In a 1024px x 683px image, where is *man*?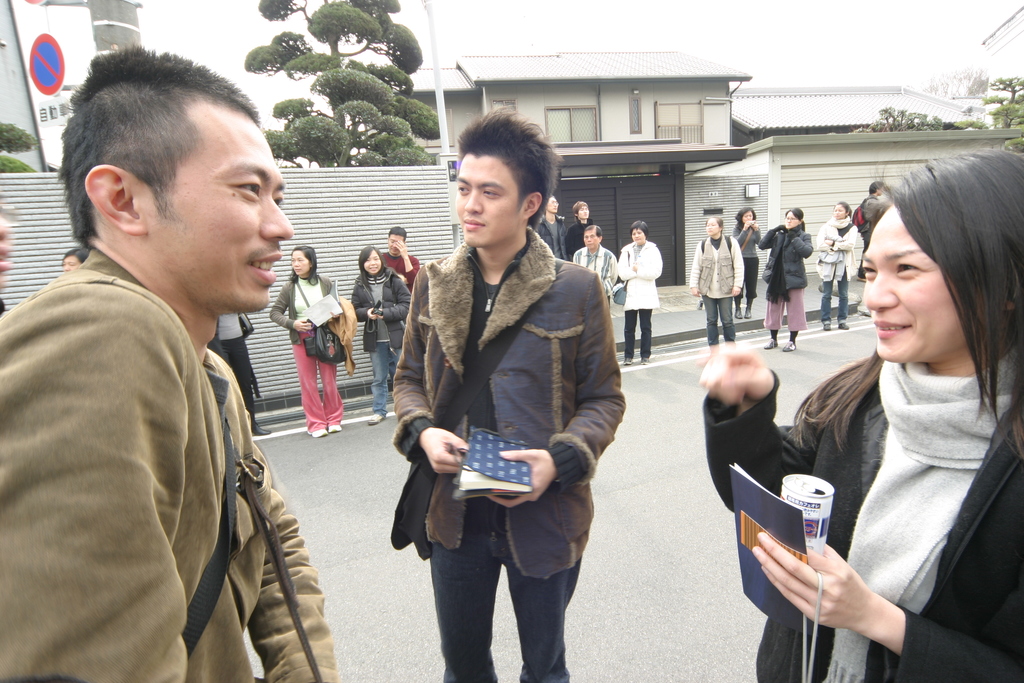
x1=536 y1=190 x2=570 y2=256.
